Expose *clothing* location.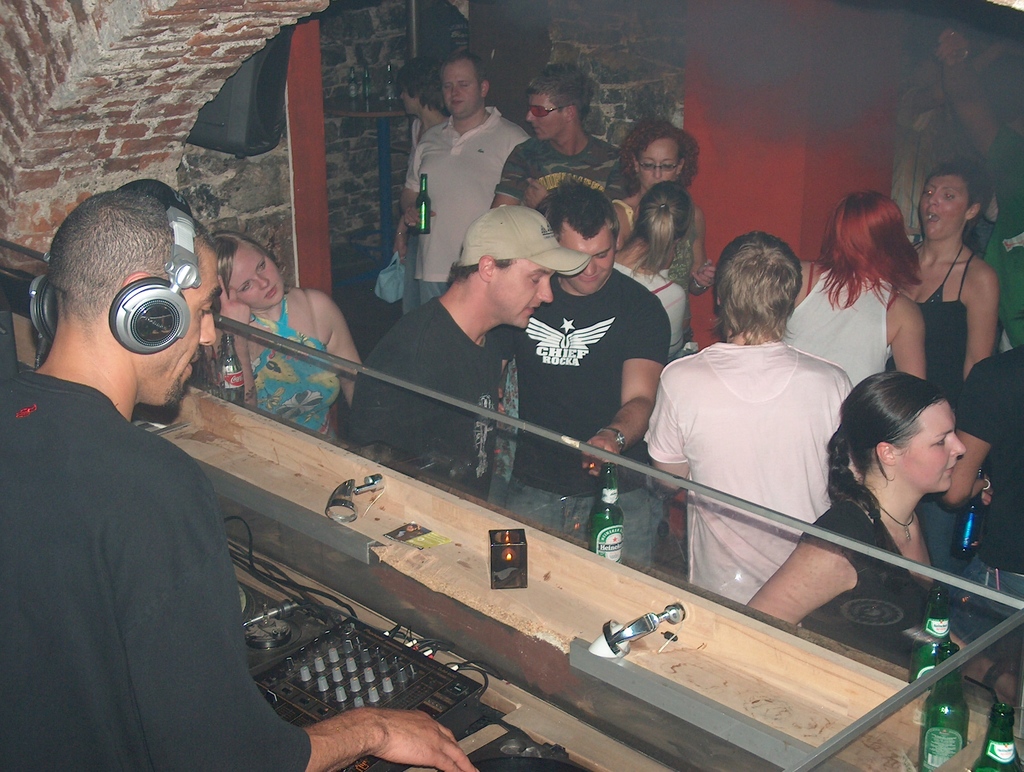
Exposed at (920, 248, 962, 400).
